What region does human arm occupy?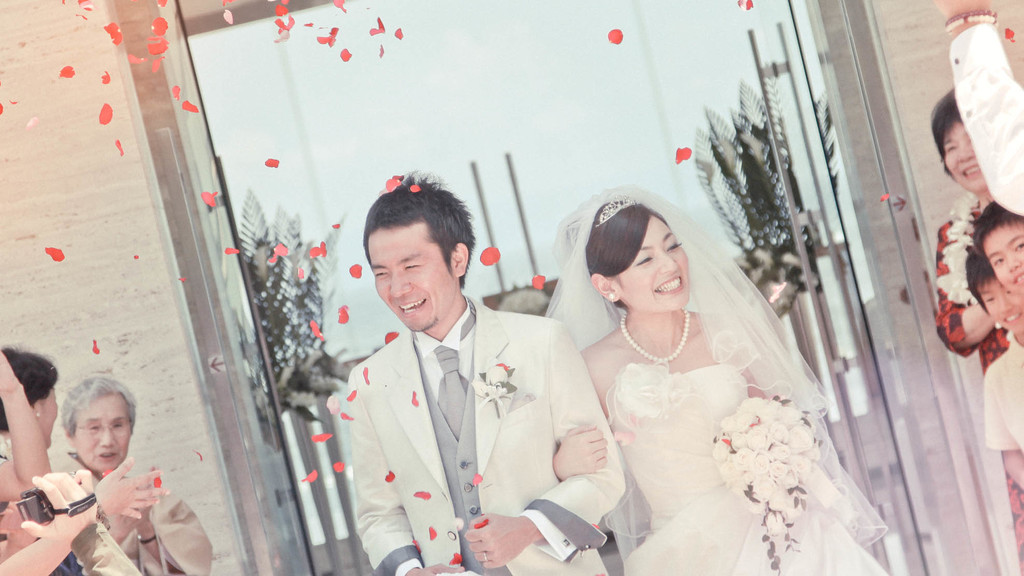
0/390/52/484.
